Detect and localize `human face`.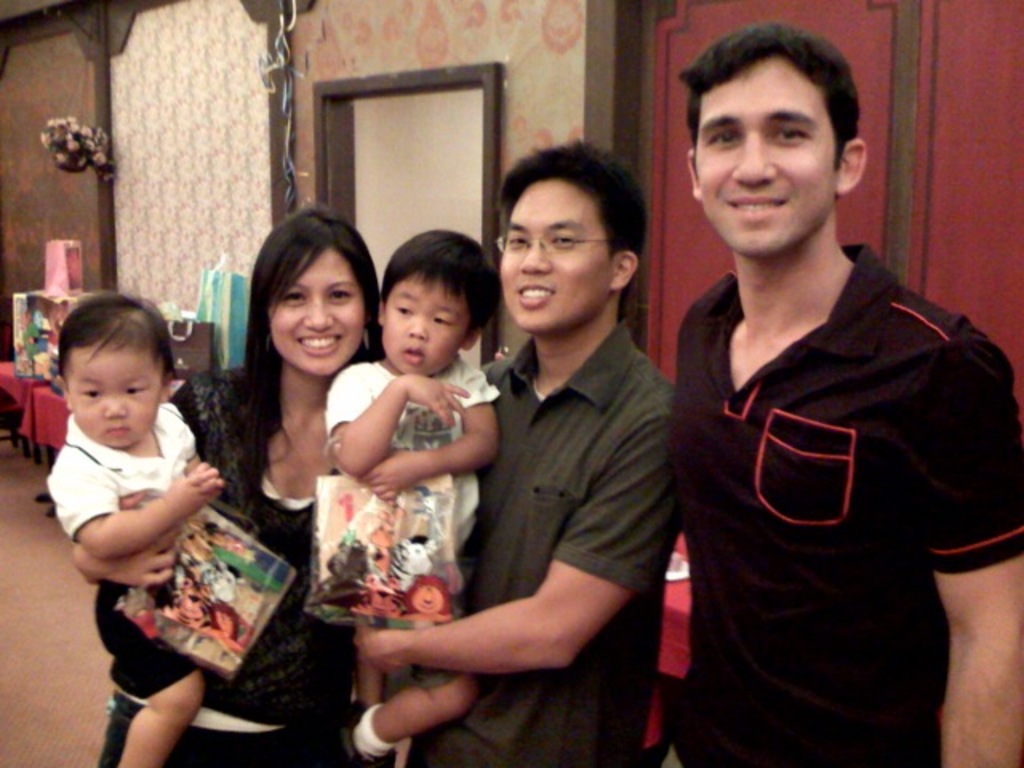
Localized at crop(499, 176, 611, 336).
